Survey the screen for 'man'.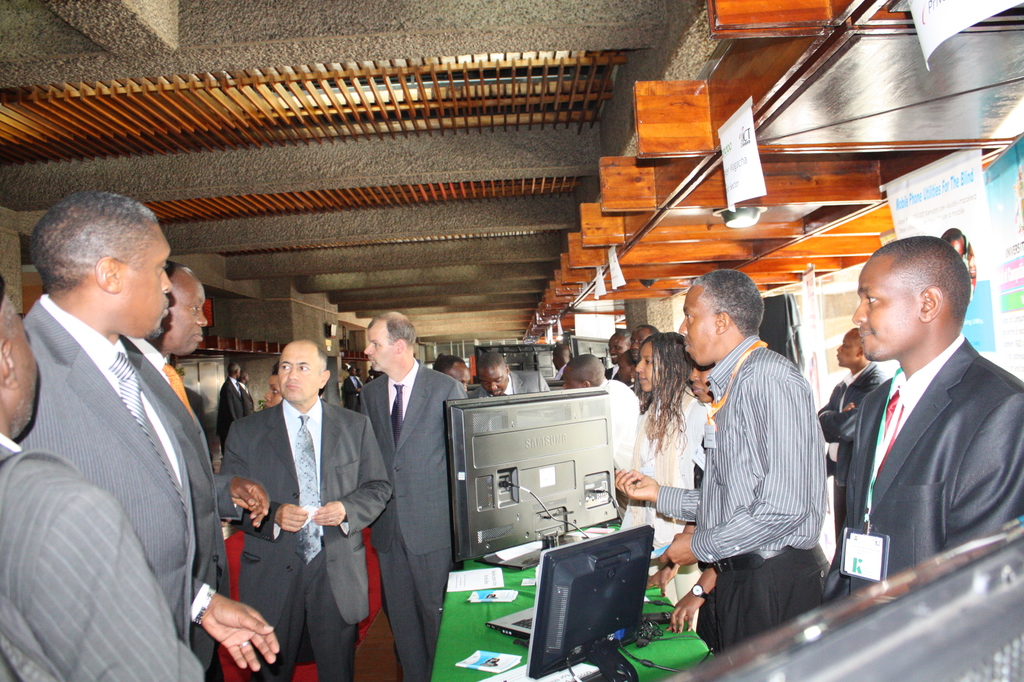
Survey found: [142, 263, 275, 597].
